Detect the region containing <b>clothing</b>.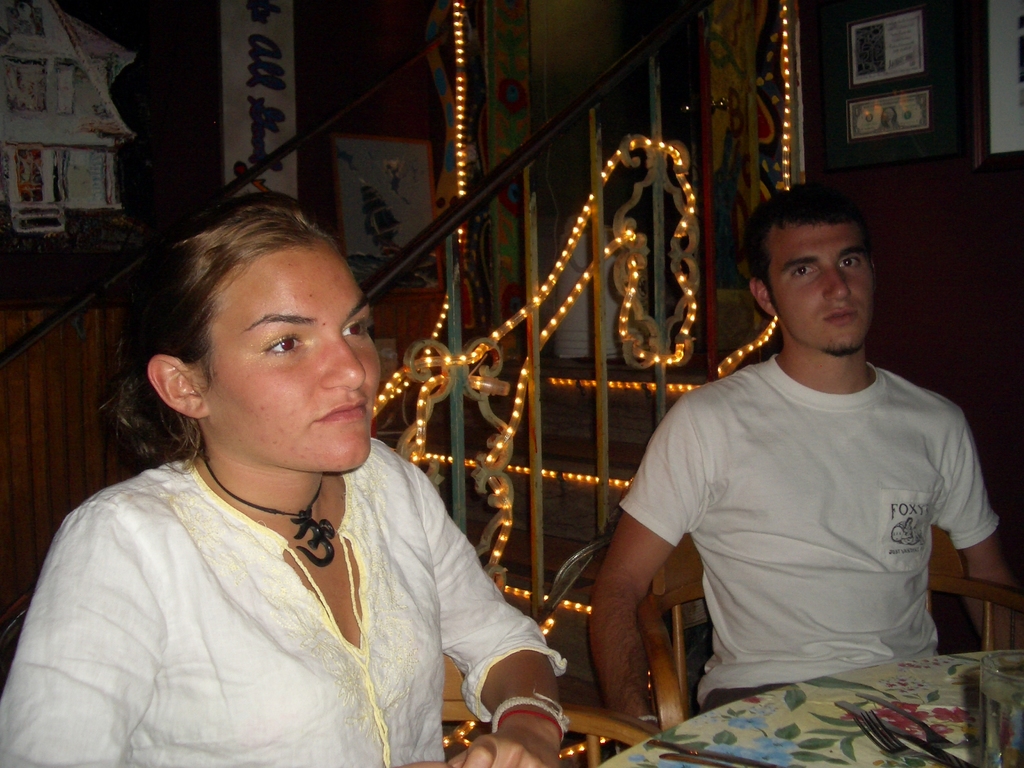
620 356 1006 709.
